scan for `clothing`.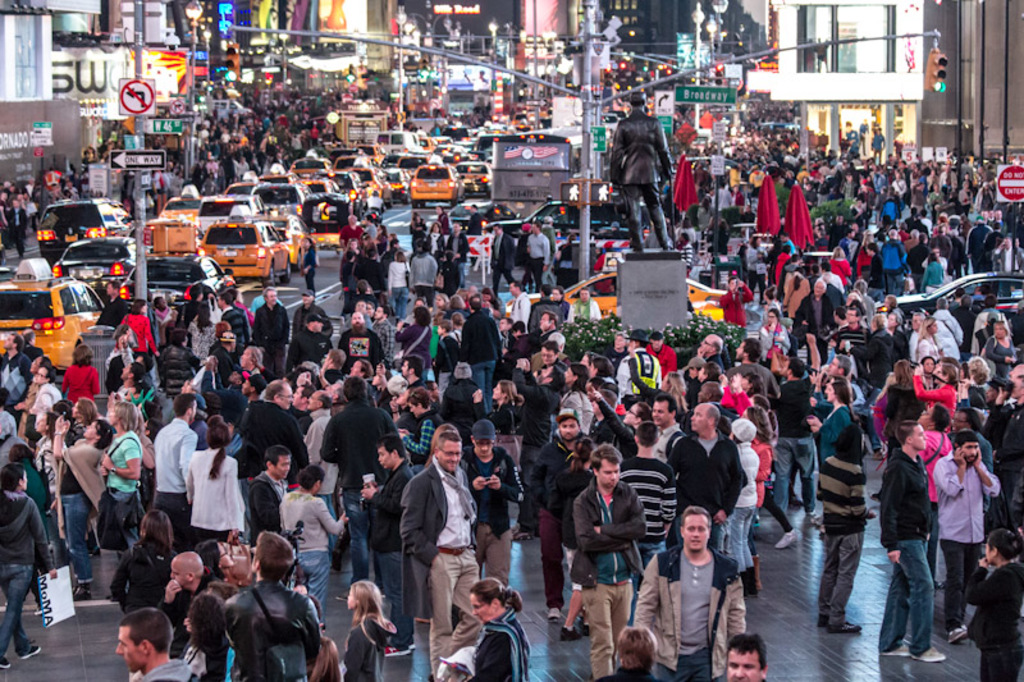
Scan result: [left=434, top=255, right=461, bottom=293].
